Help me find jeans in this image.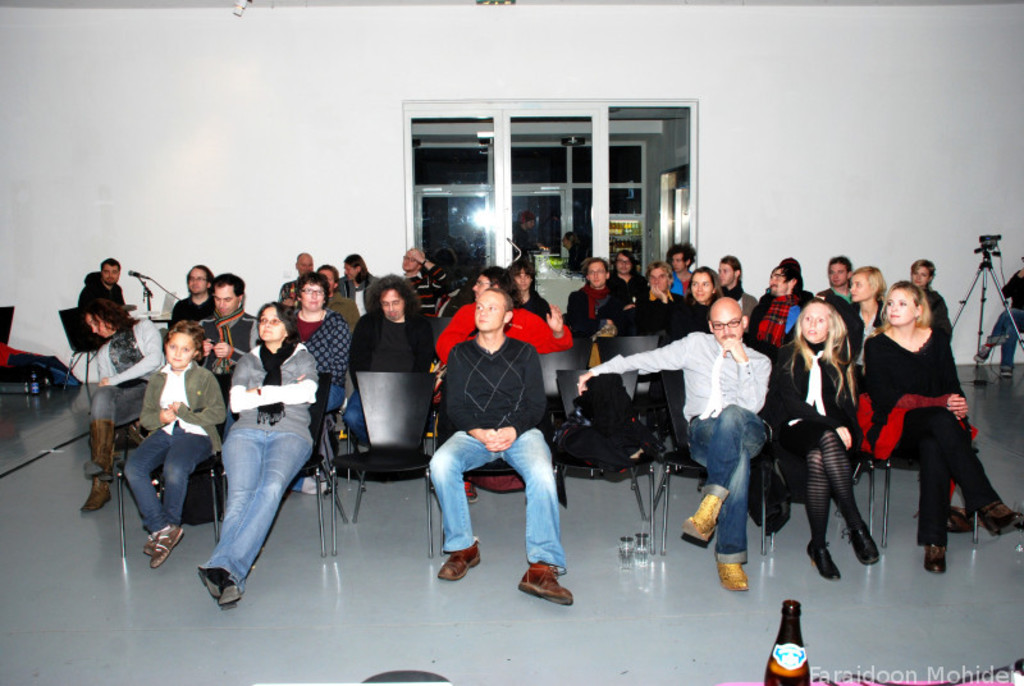
Found it: [689,406,767,561].
